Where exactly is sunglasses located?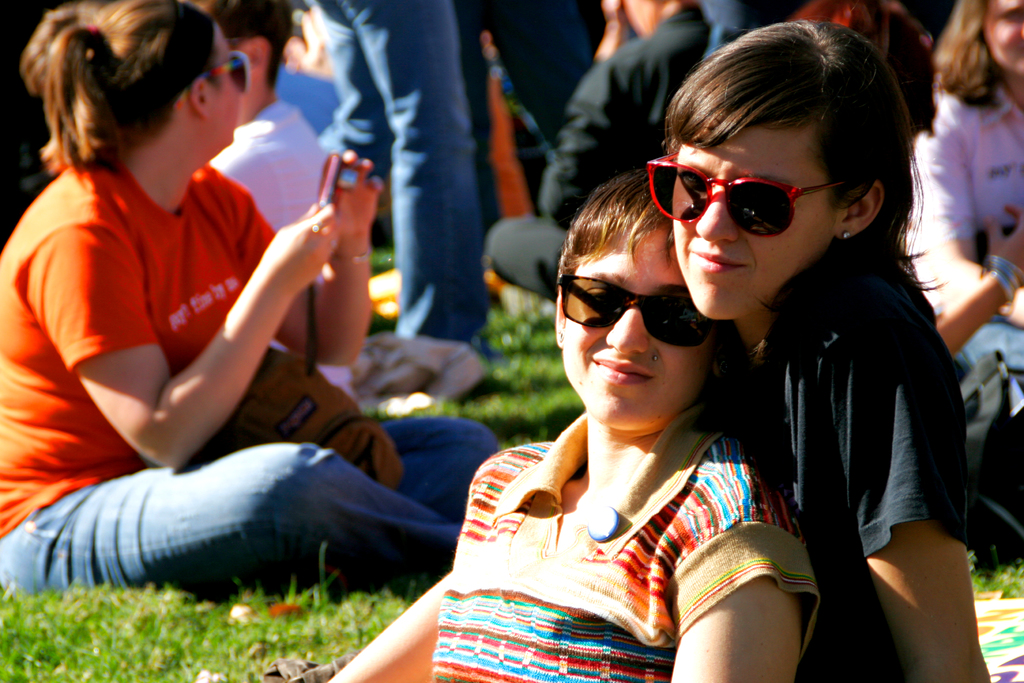
Its bounding box is (left=557, top=278, right=711, bottom=350).
